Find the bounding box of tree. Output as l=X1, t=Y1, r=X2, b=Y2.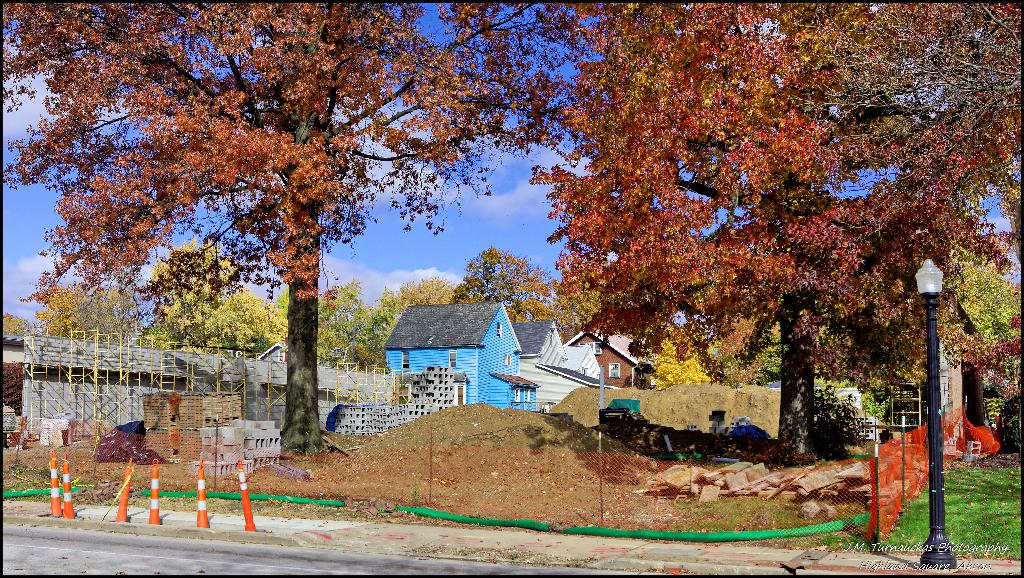
l=401, t=278, r=460, b=309.
